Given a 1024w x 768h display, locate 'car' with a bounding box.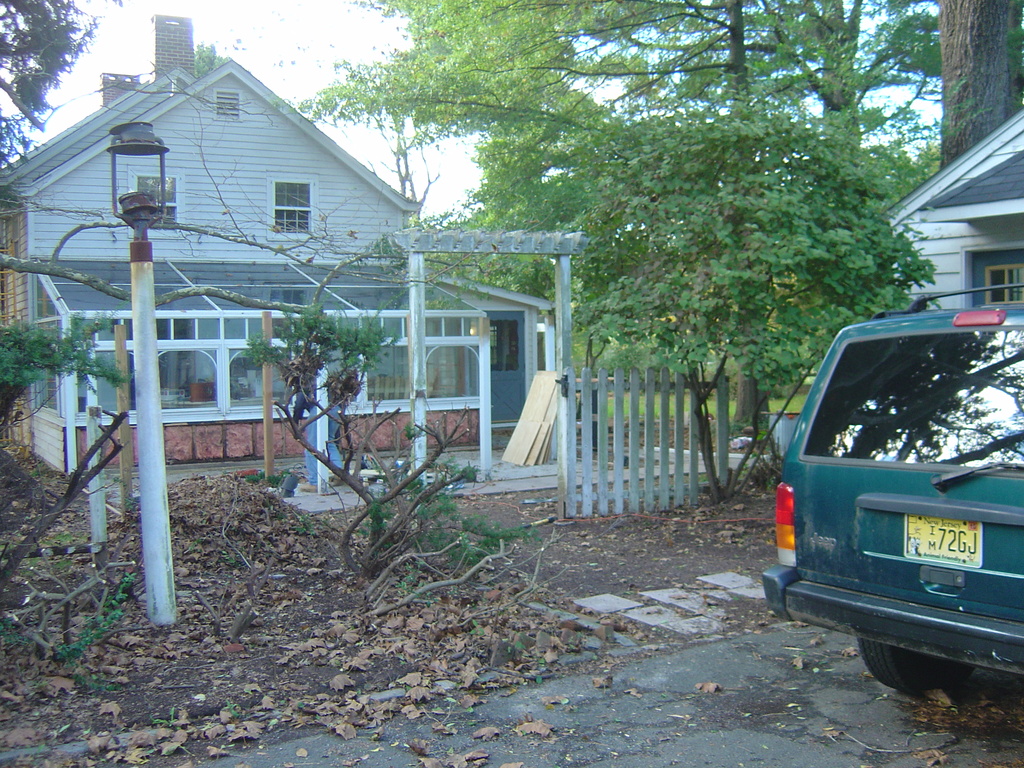
Located: x1=756, y1=300, x2=1023, y2=706.
